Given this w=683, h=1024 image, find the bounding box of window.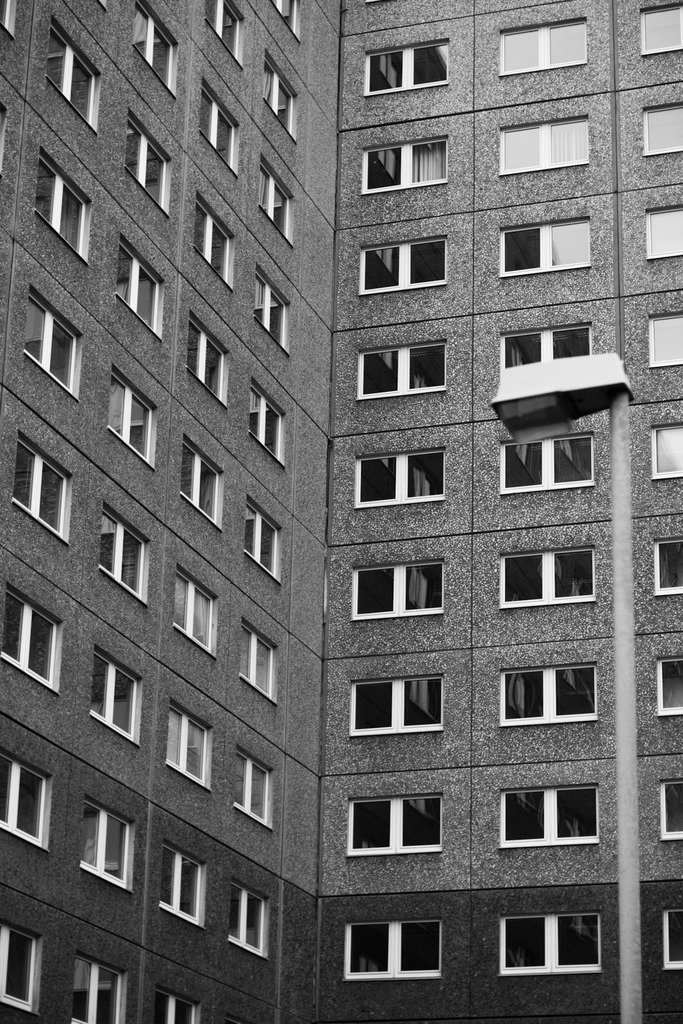
{"x1": 349, "y1": 673, "x2": 440, "y2": 734}.
